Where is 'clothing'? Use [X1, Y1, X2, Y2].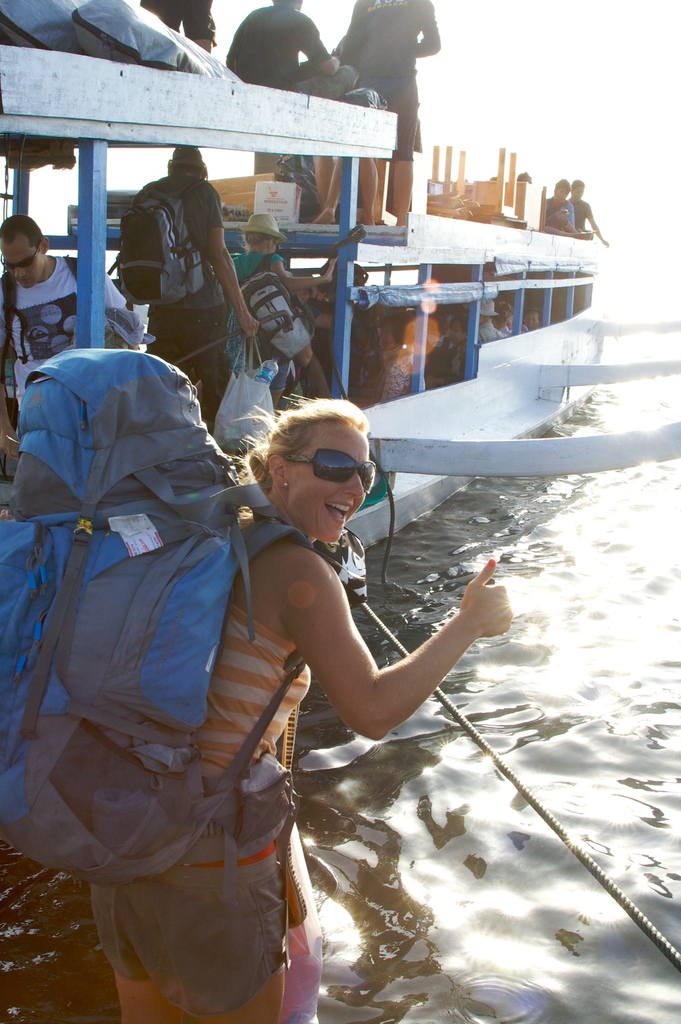
[213, 0, 339, 97].
